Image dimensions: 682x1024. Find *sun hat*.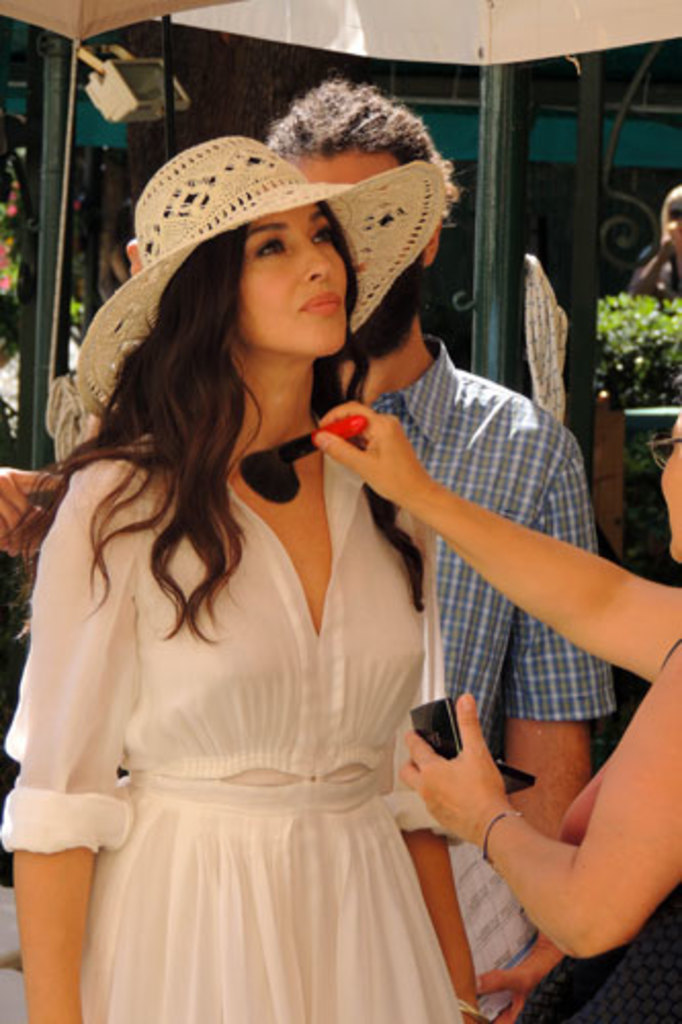
box(68, 131, 449, 414).
